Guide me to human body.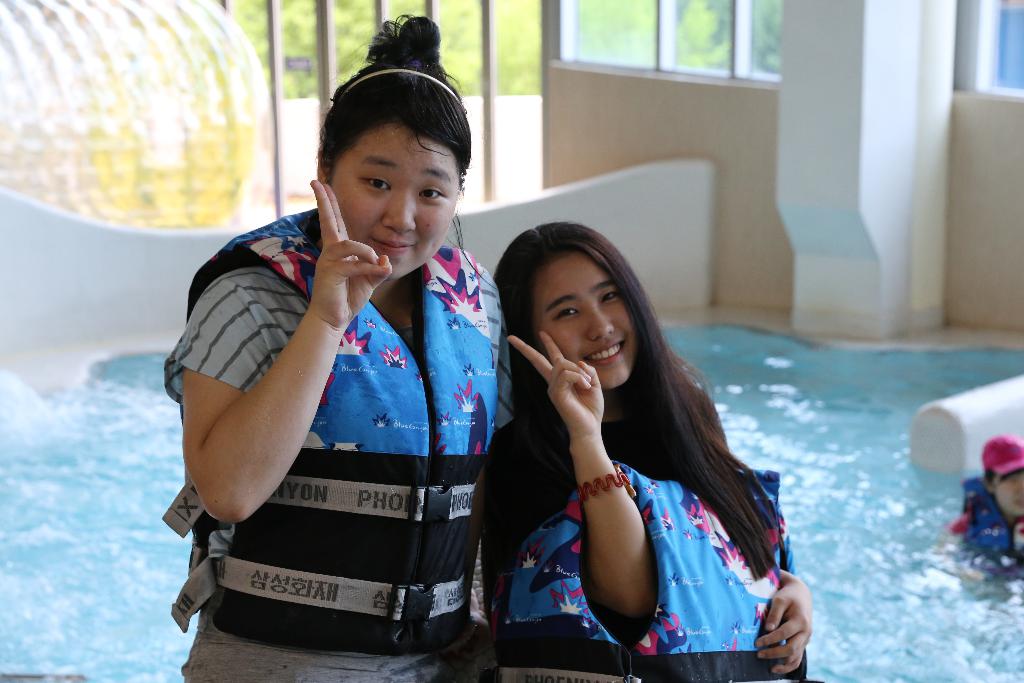
Guidance: x1=492 y1=224 x2=806 y2=682.
